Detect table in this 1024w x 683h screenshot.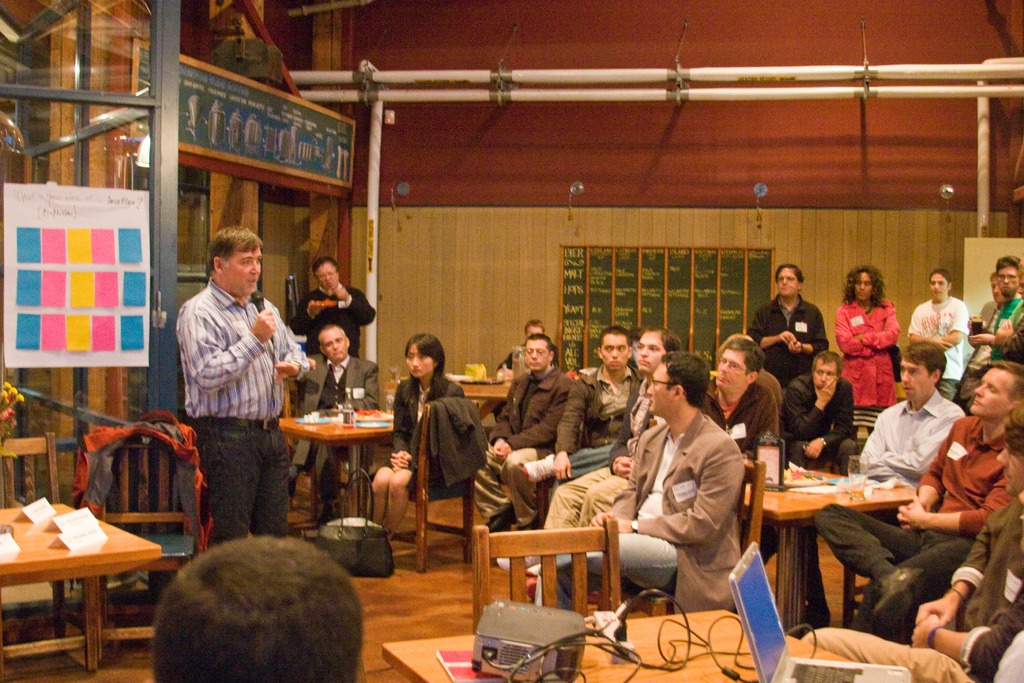
Detection: l=744, t=474, r=922, b=633.
